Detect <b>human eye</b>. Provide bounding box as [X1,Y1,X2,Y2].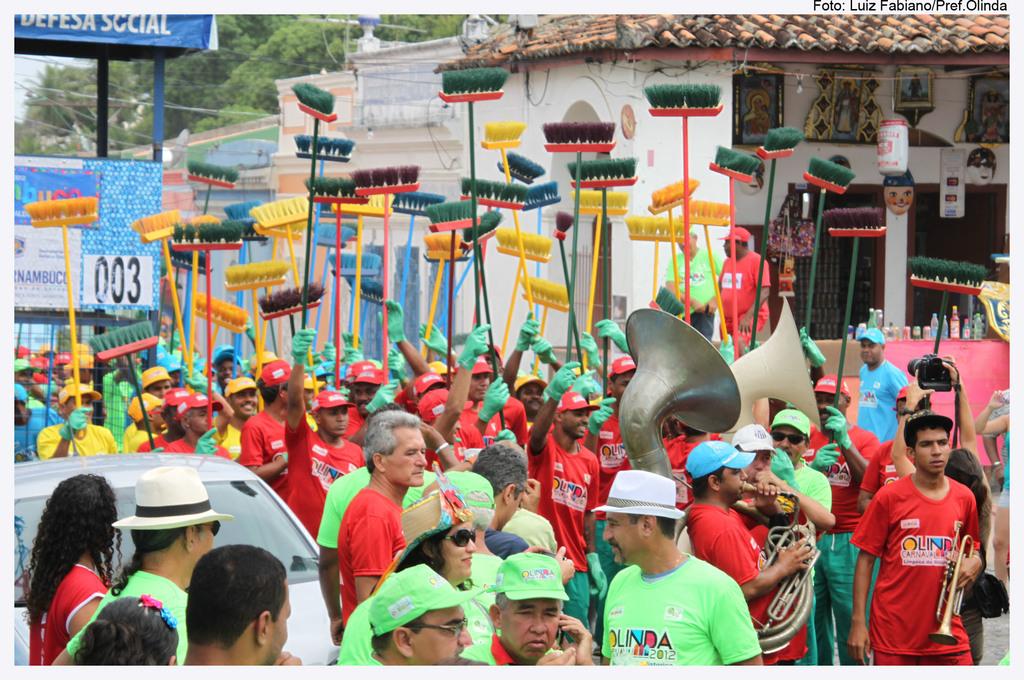
[732,469,740,475].
